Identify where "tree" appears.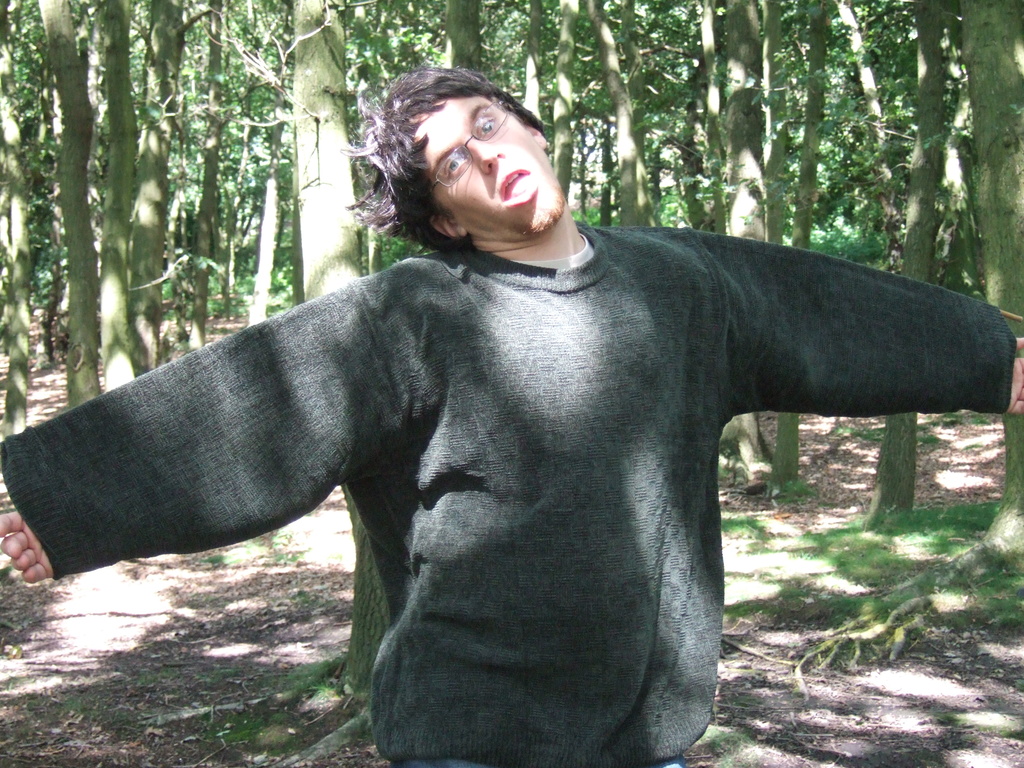
Appears at box(271, 0, 403, 760).
